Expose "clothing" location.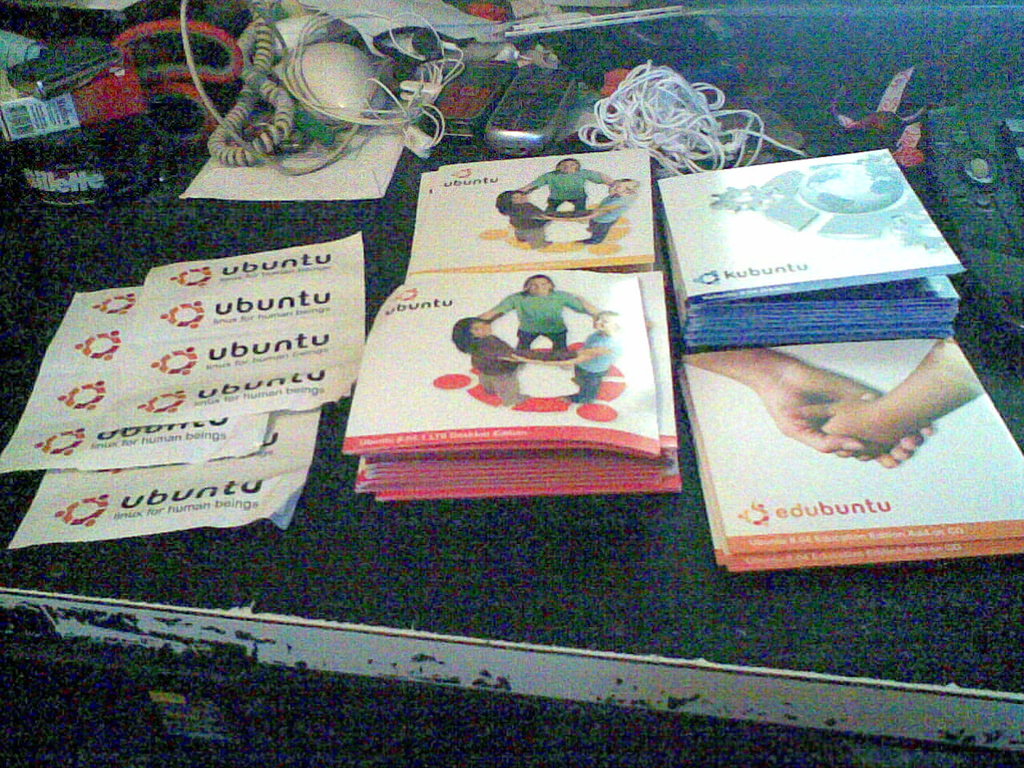
Exposed at bbox(522, 168, 595, 226).
